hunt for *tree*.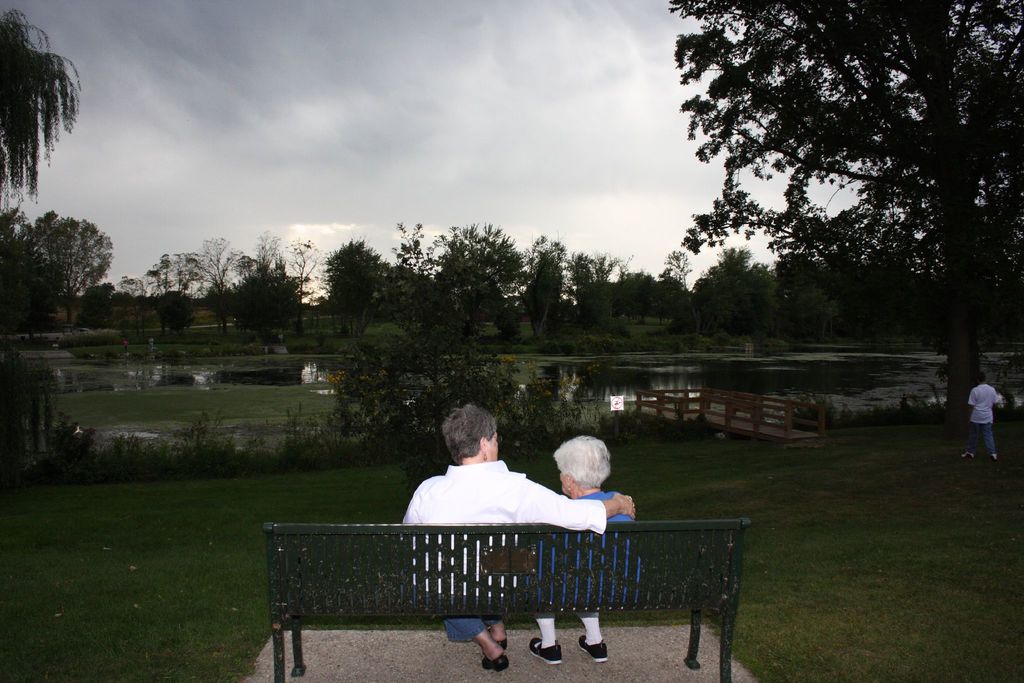
Hunted down at [left=154, top=236, right=252, bottom=331].
